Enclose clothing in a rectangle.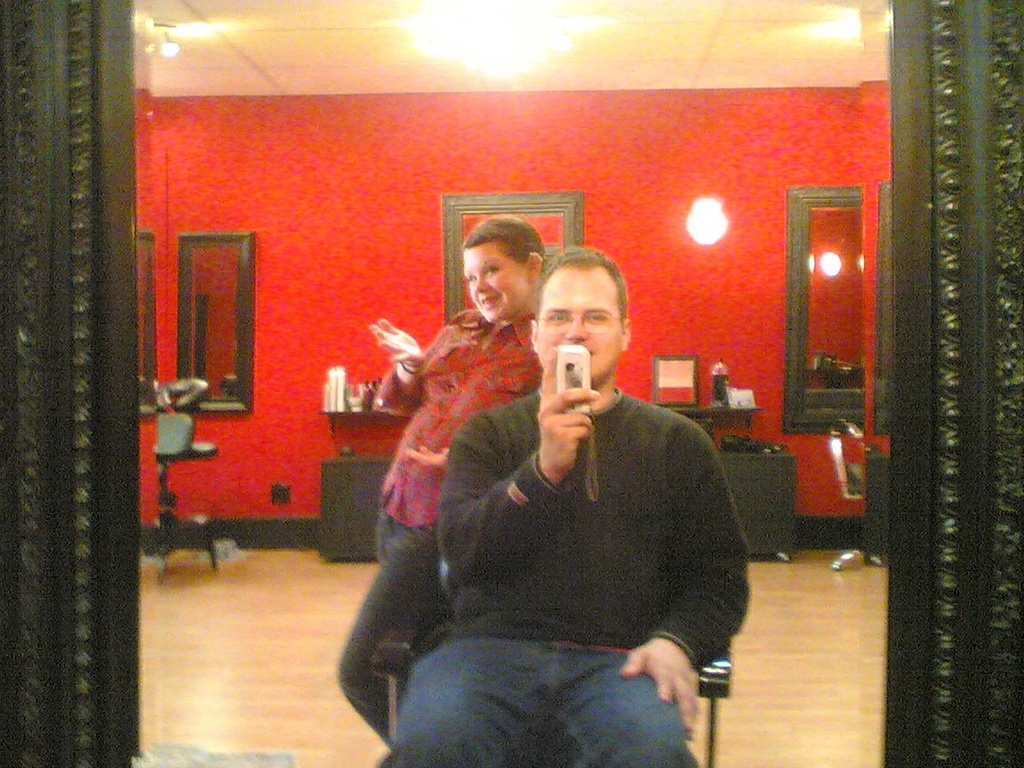
Rect(329, 524, 451, 741).
